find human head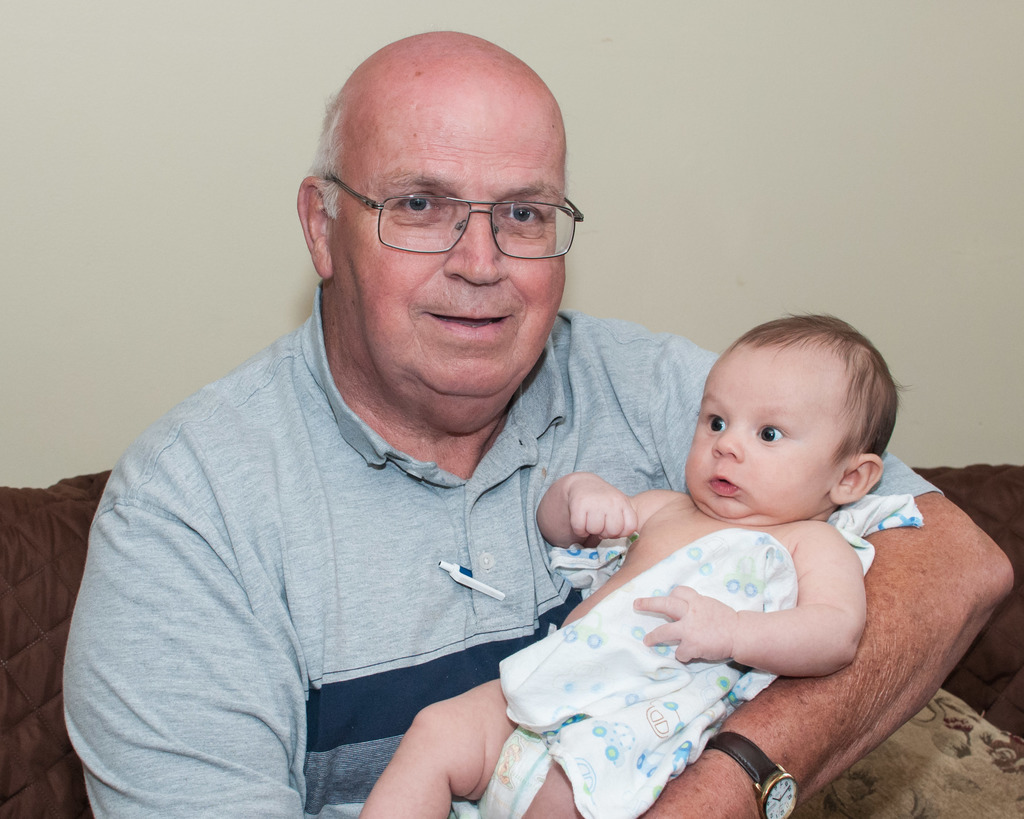
293, 25, 569, 425
